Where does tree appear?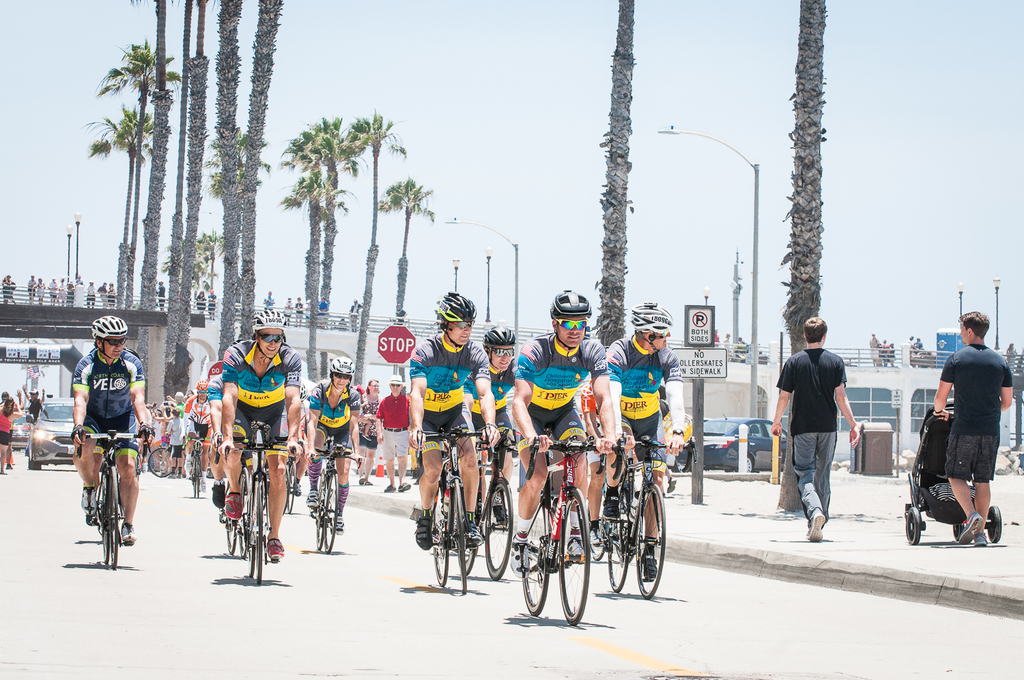
Appears at x1=94, y1=98, x2=153, y2=308.
